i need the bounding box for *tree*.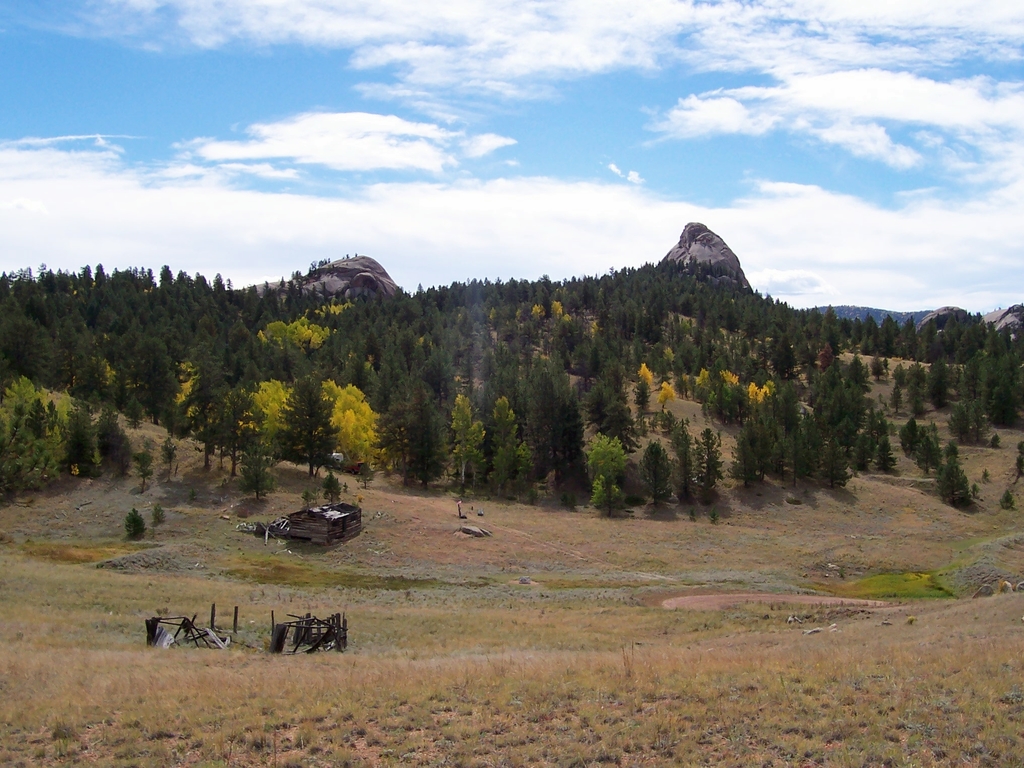
Here it is: region(580, 379, 637, 440).
